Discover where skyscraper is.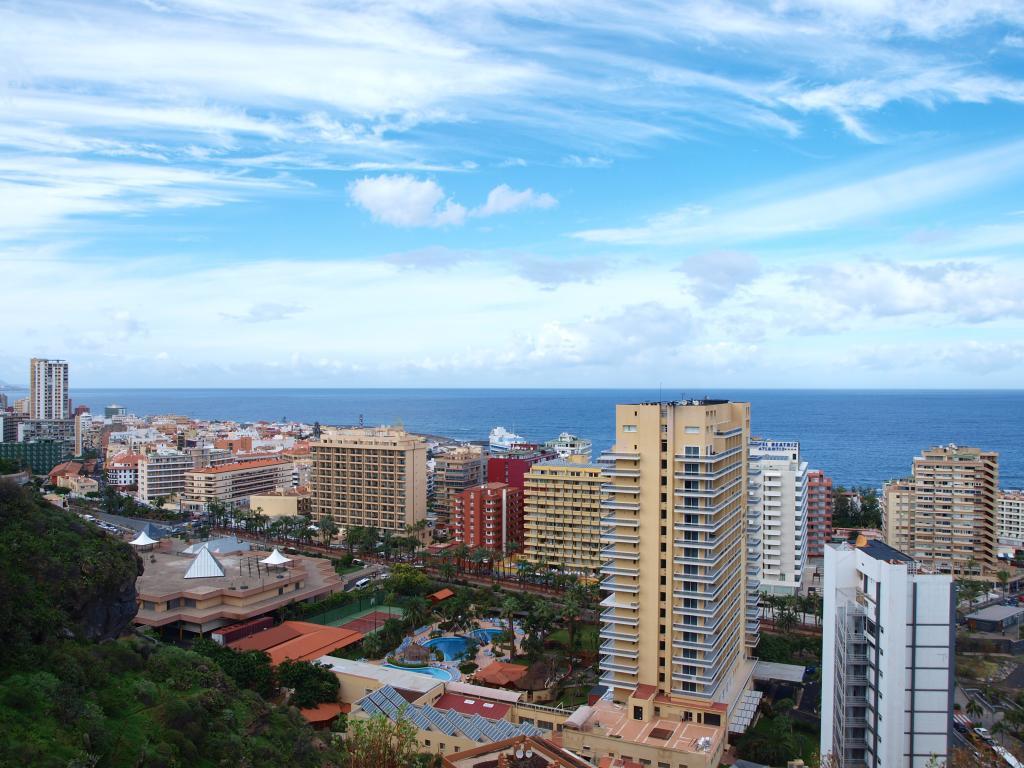
Discovered at pyautogui.locateOnScreen(579, 383, 780, 742).
